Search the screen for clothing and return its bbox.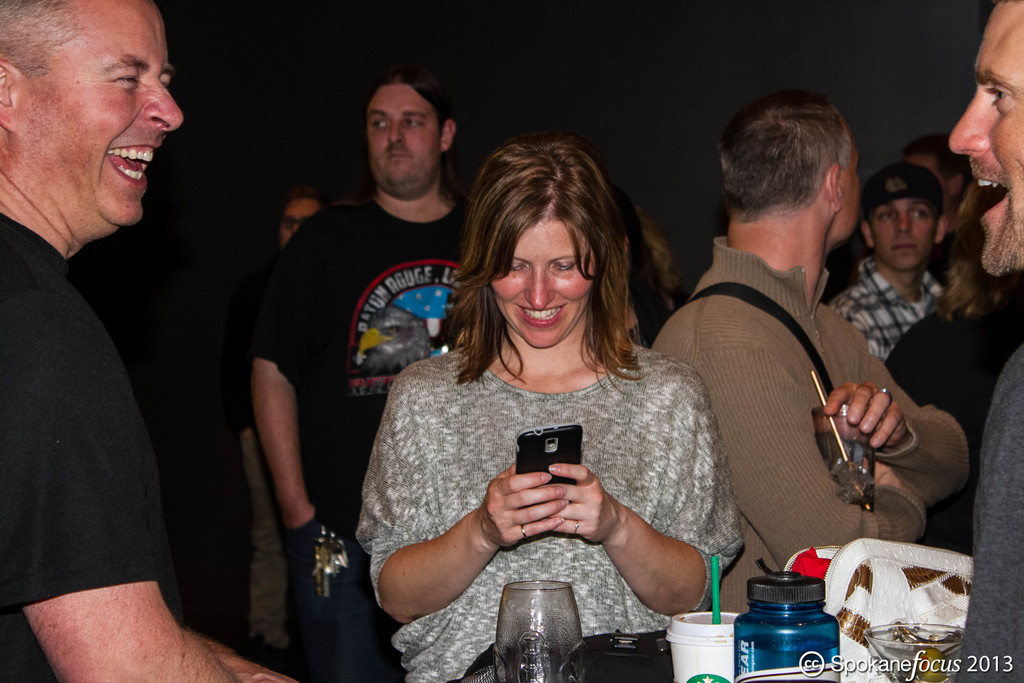
Found: box(647, 227, 978, 604).
